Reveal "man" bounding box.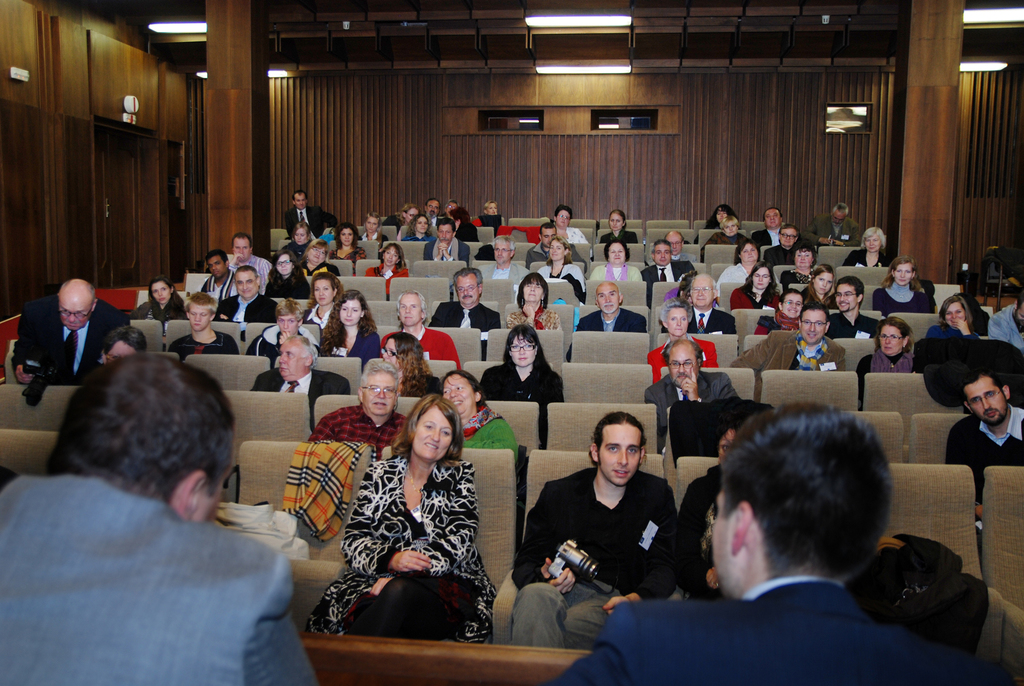
Revealed: (left=381, top=289, right=460, bottom=372).
